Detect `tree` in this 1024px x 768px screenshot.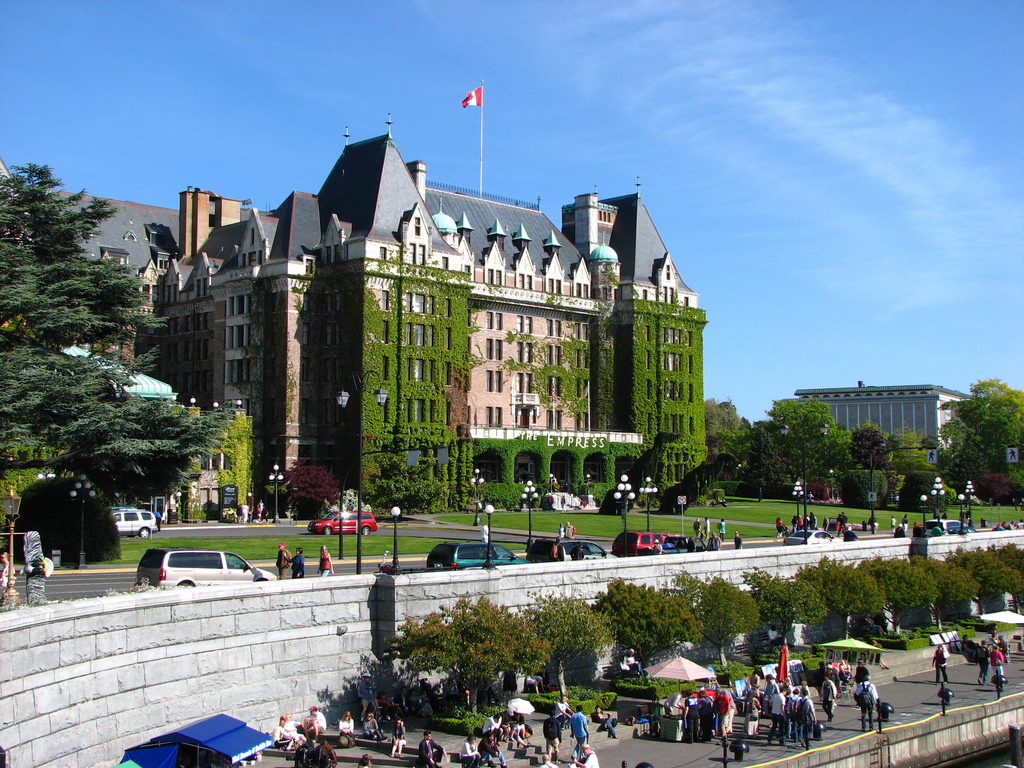
Detection: 209/408/256/509.
